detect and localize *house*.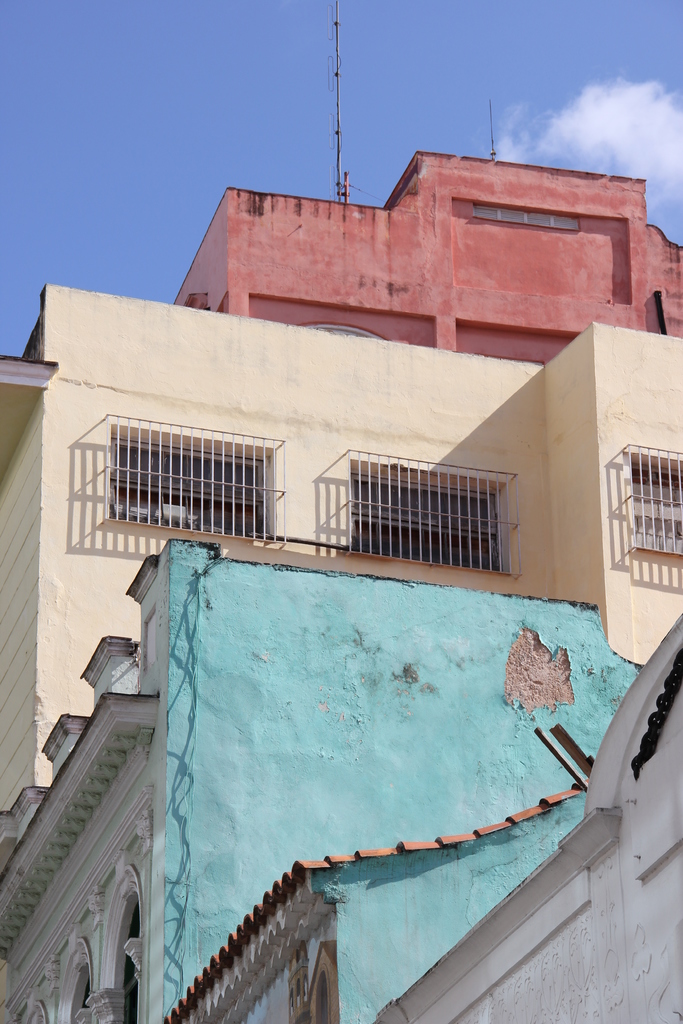
Localized at 0:536:647:1023.
